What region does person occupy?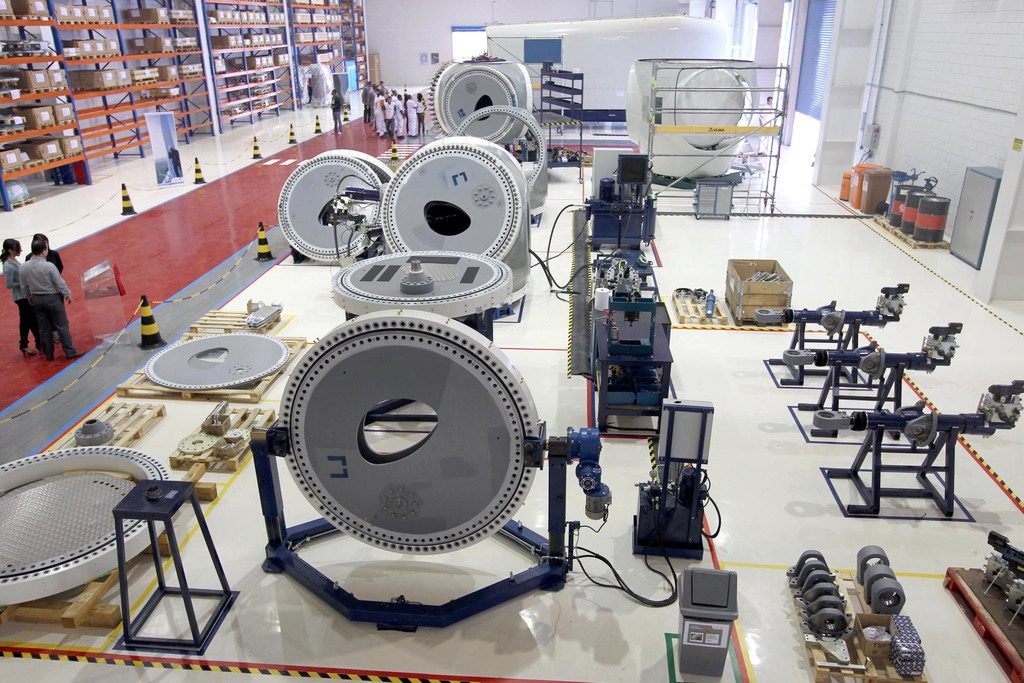
{"x1": 0, "y1": 235, "x2": 41, "y2": 358}.
